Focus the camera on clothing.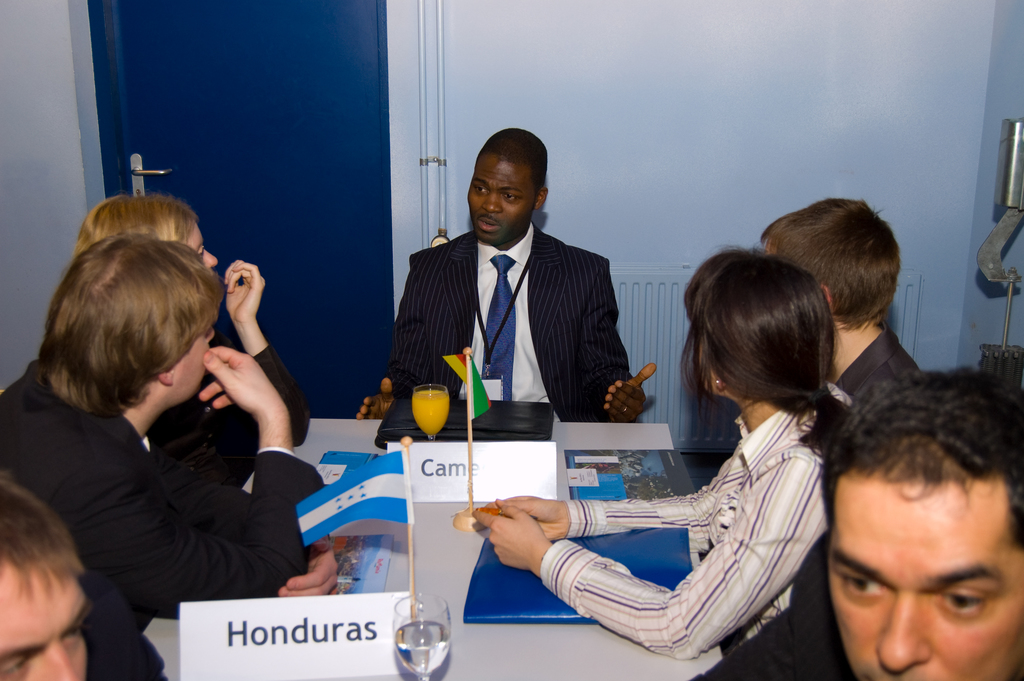
Focus region: 474,370,841,650.
